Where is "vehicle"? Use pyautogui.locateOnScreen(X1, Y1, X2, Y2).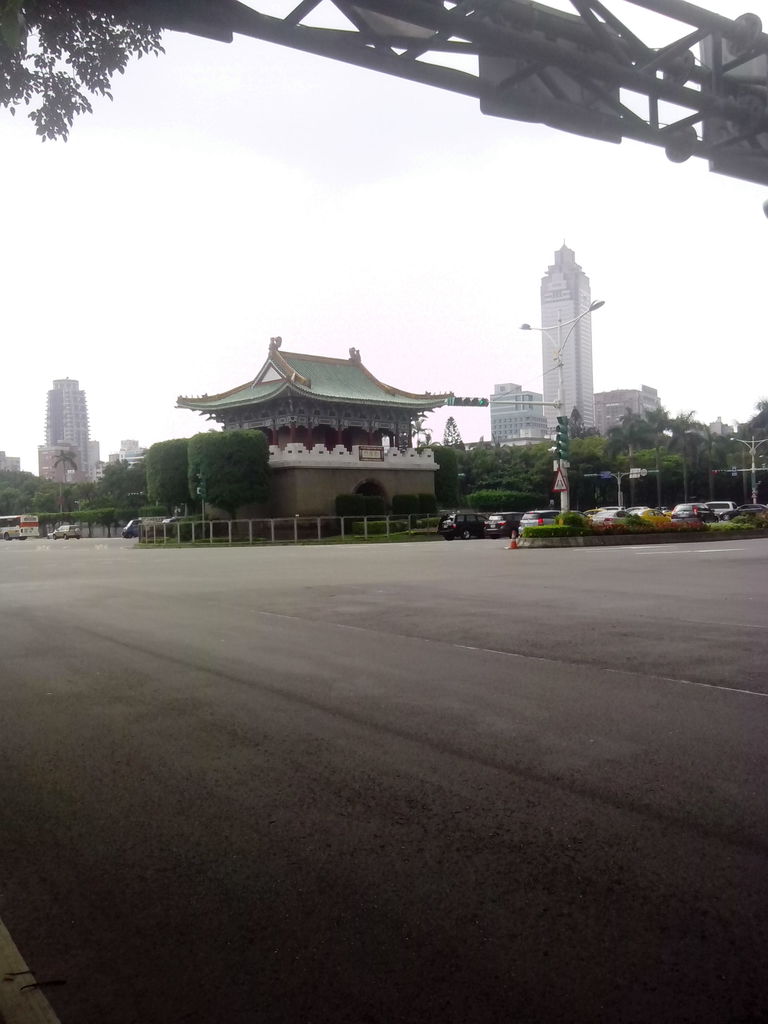
pyautogui.locateOnScreen(630, 506, 650, 518).
